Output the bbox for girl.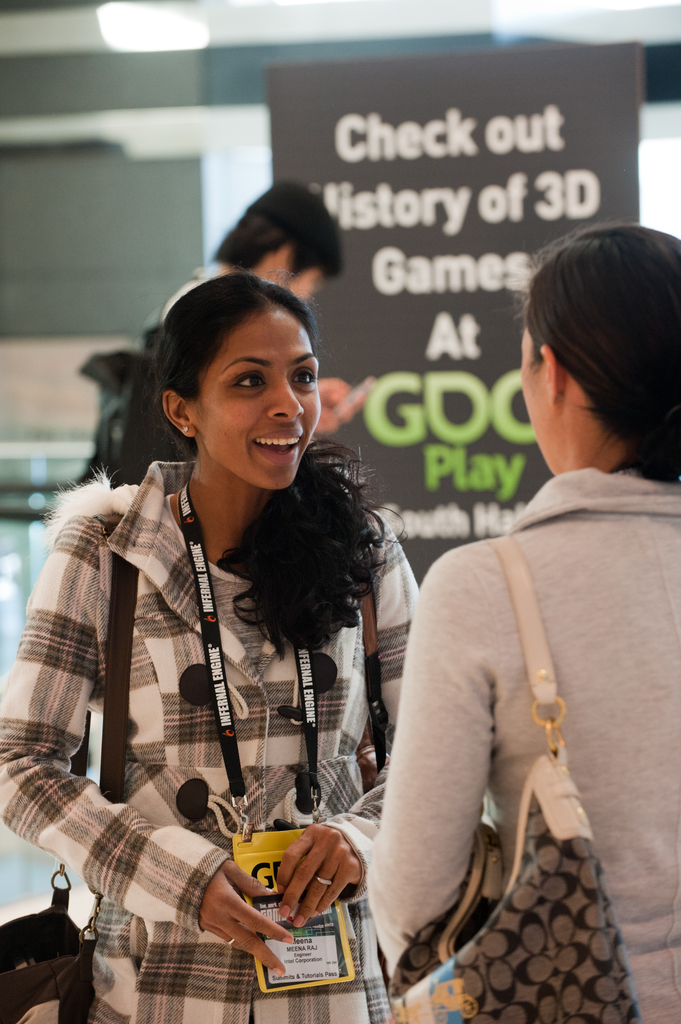
362, 212, 680, 1023.
